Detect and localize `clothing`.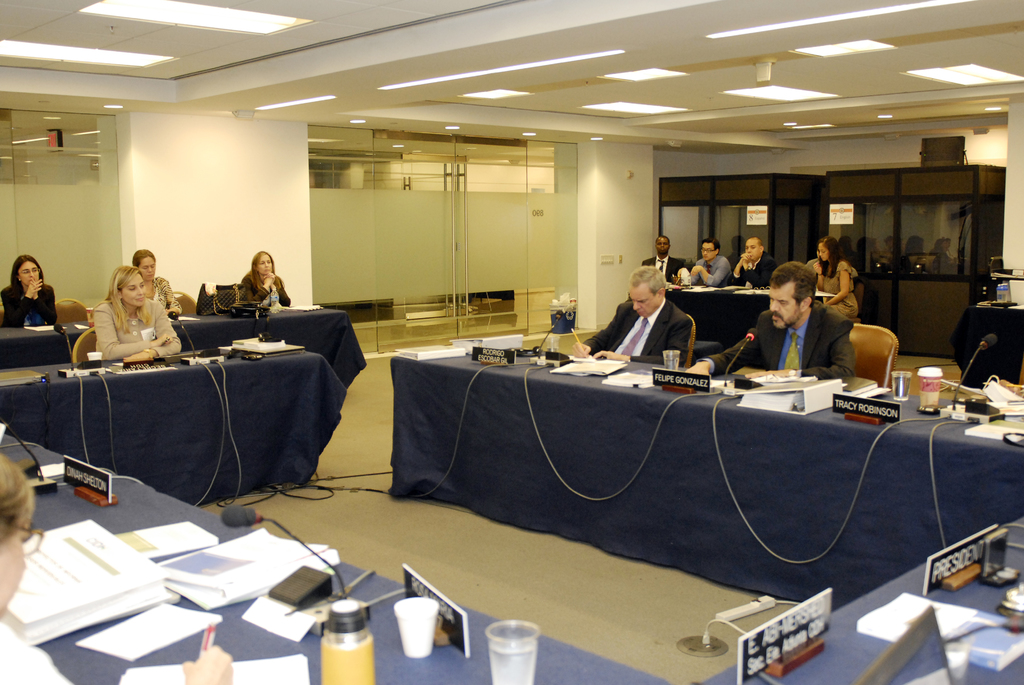
Localized at box(692, 302, 856, 390).
